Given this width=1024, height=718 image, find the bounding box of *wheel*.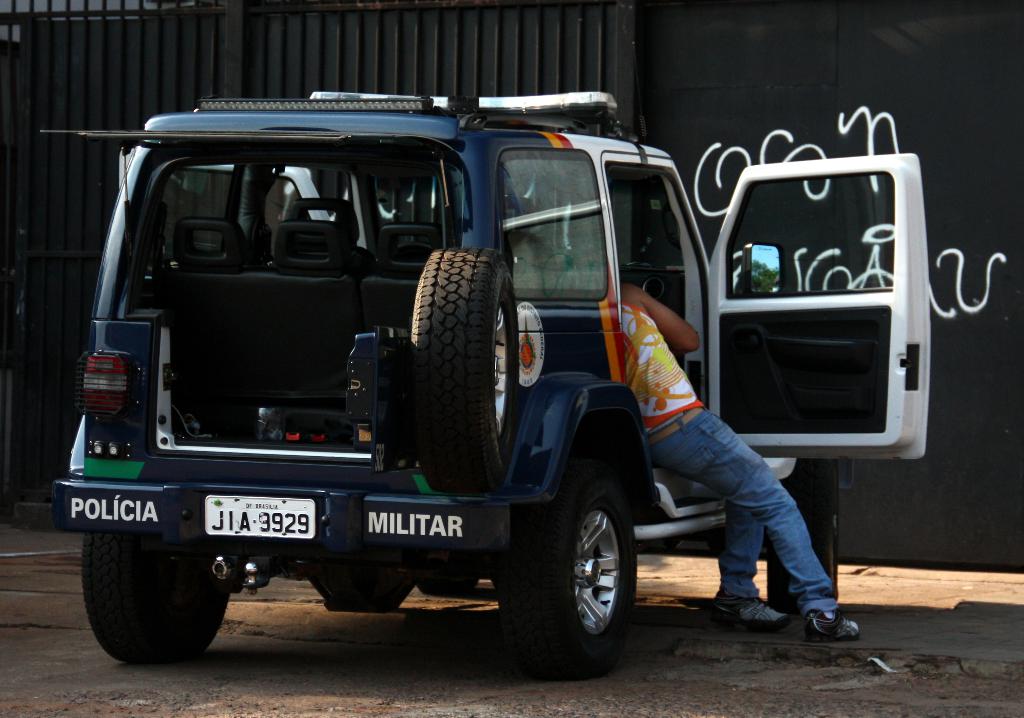
{"x1": 496, "y1": 464, "x2": 634, "y2": 676}.
